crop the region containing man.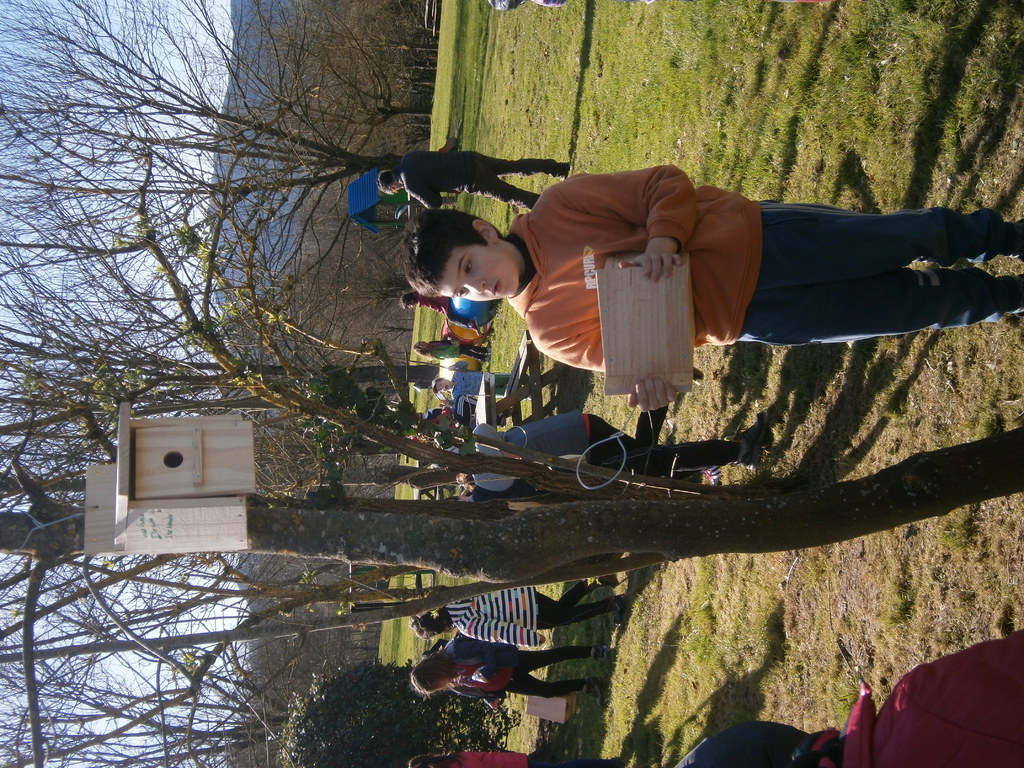
Crop region: 672, 628, 1023, 767.
